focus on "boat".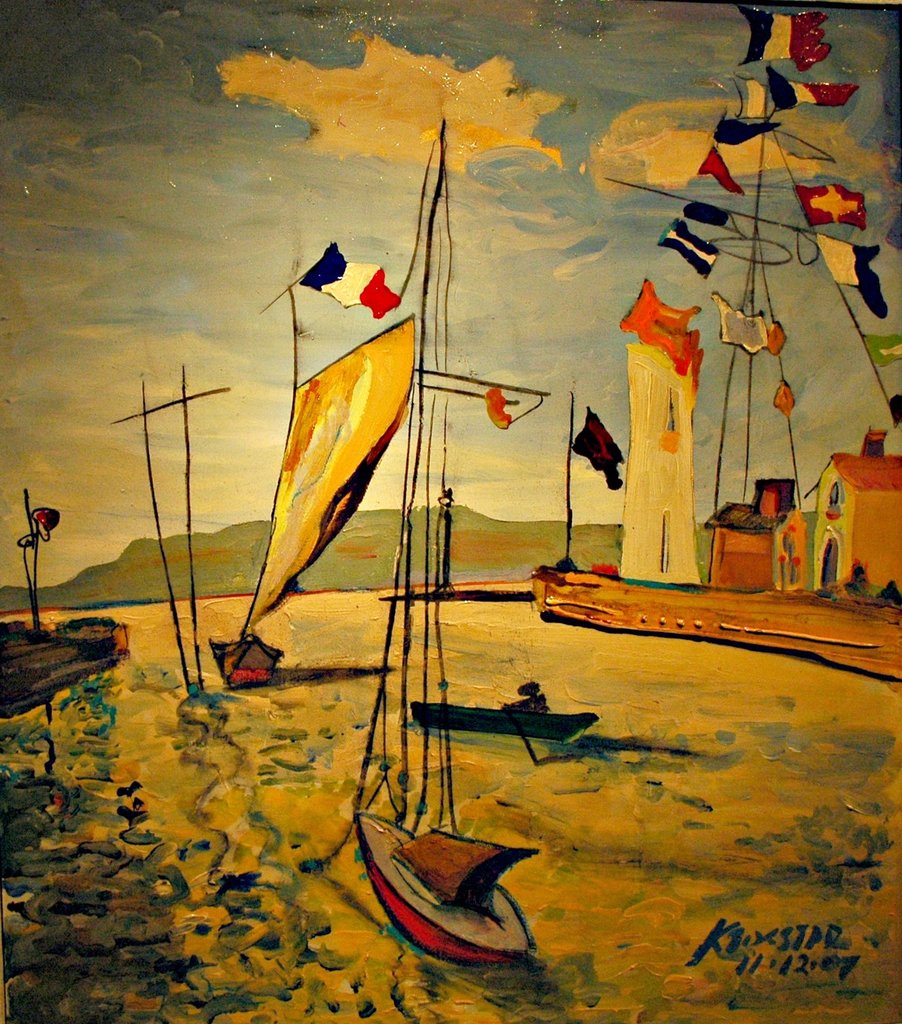
Focused at left=408, top=672, right=608, bottom=728.
